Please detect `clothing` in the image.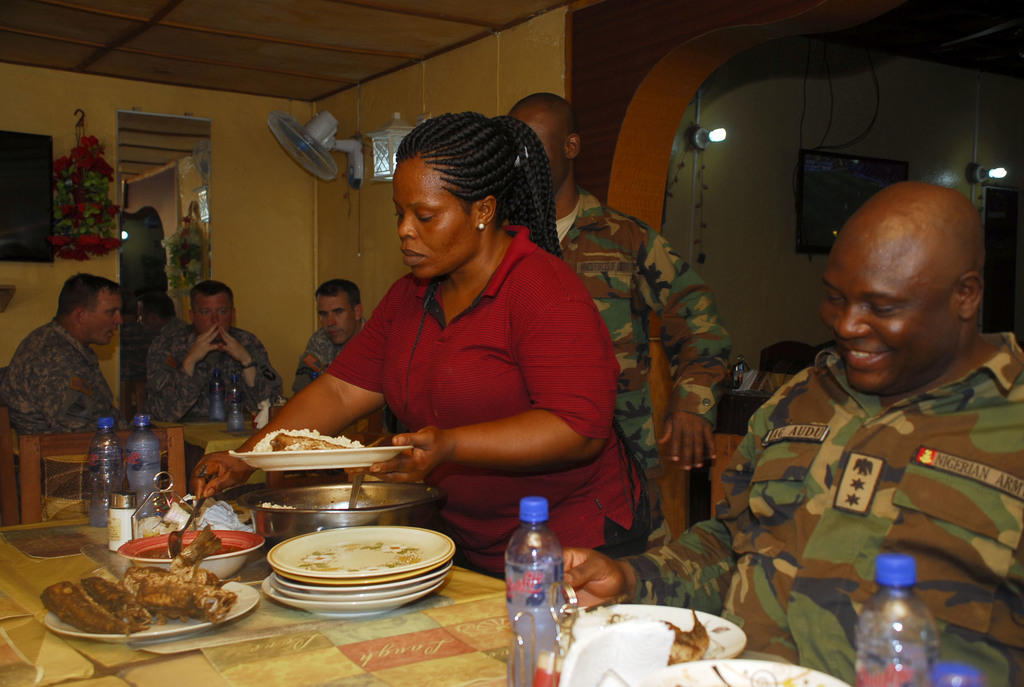
(left=147, top=323, right=283, bottom=422).
